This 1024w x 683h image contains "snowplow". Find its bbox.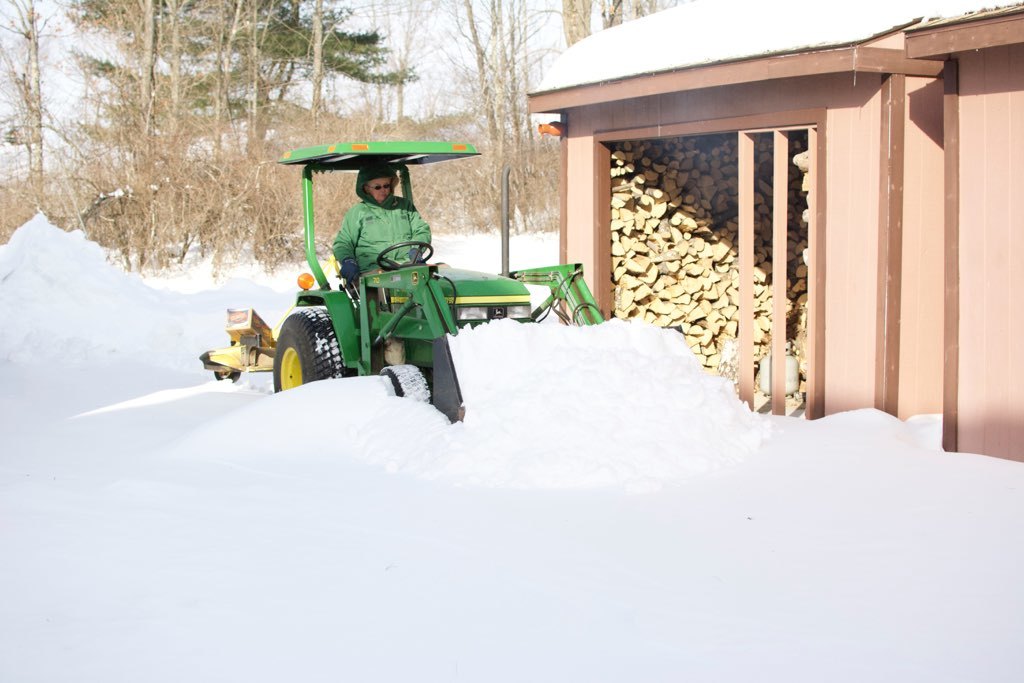
[199, 304, 279, 380].
